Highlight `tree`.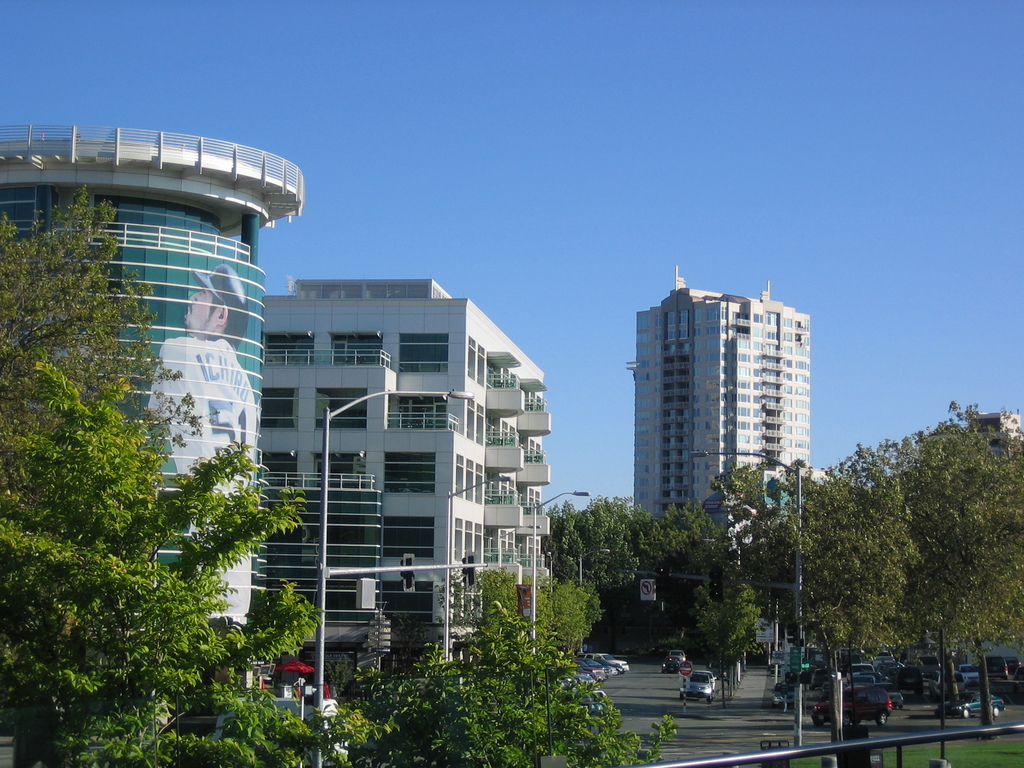
Highlighted region: (545, 486, 759, 688).
